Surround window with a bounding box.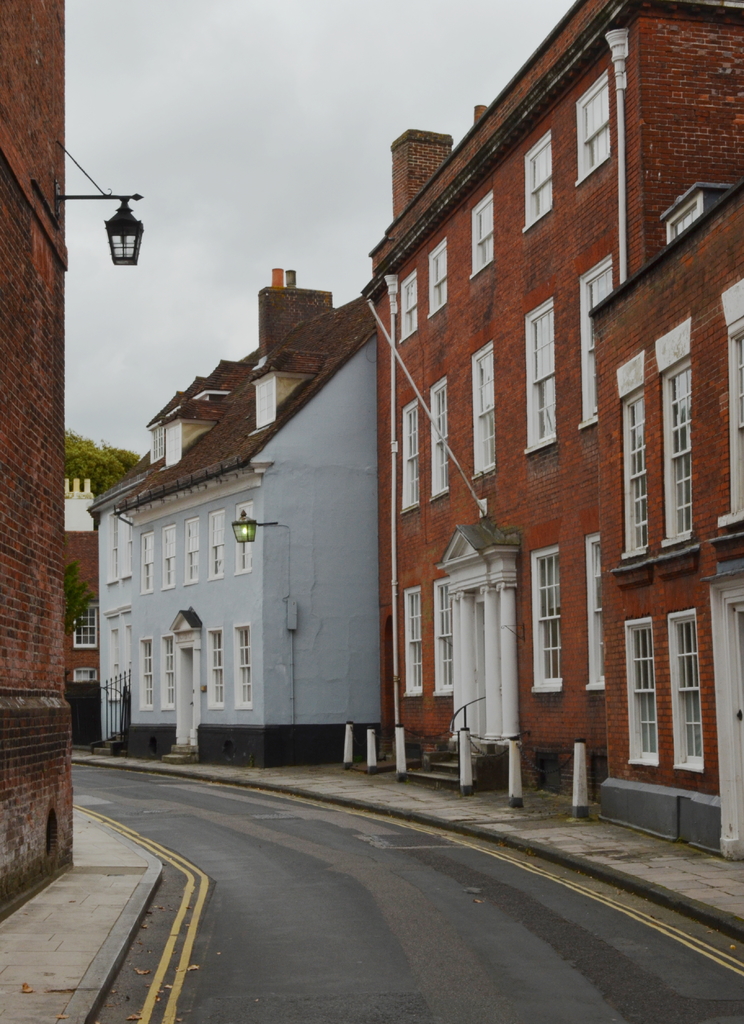
(x1=584, y1=536, x2=601, y2=686).
